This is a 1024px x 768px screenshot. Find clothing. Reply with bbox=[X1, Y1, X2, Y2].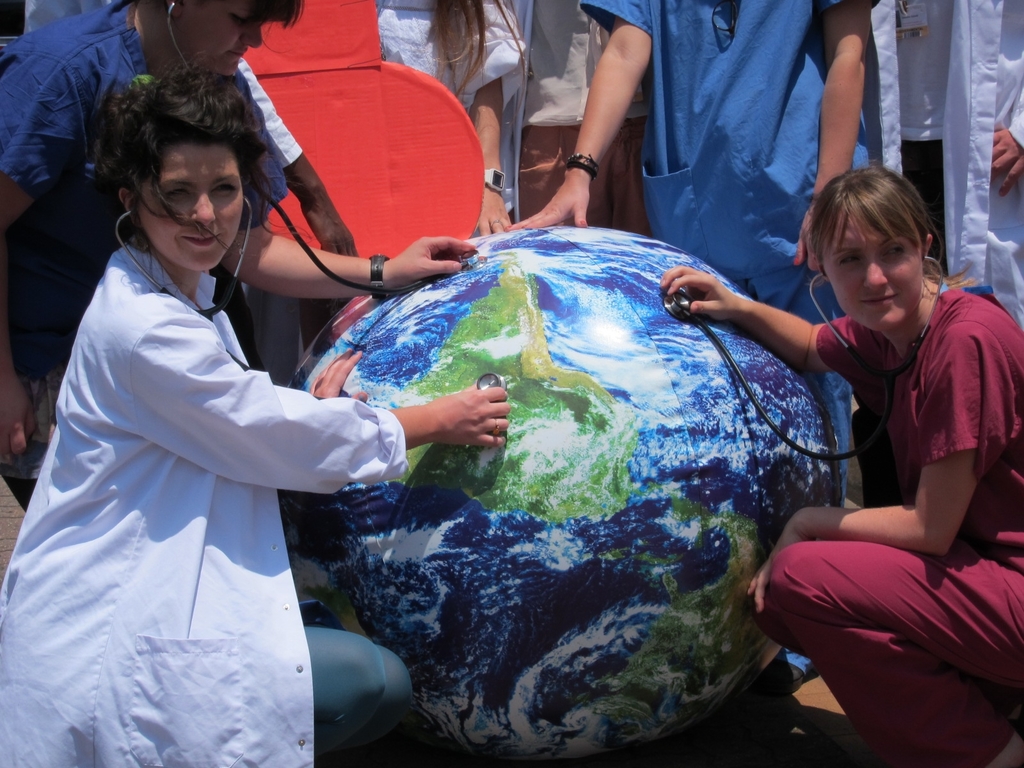
bbox=[759, 284, 1023, 767].
